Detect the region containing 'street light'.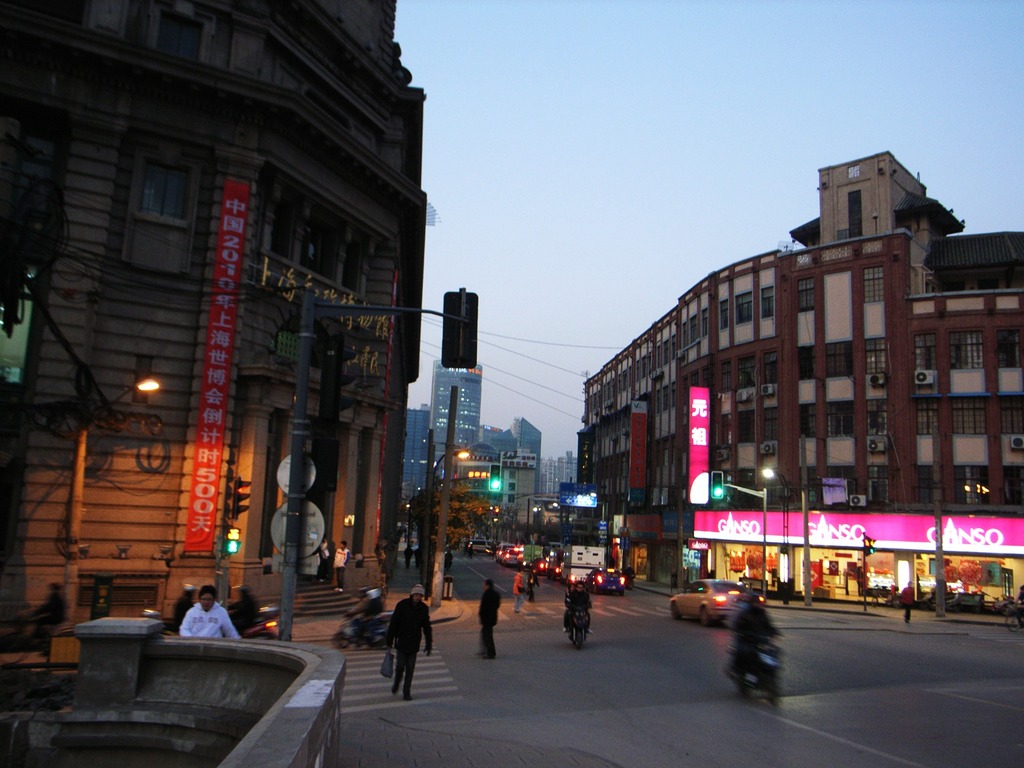
box(531, 502, 541, 517).
